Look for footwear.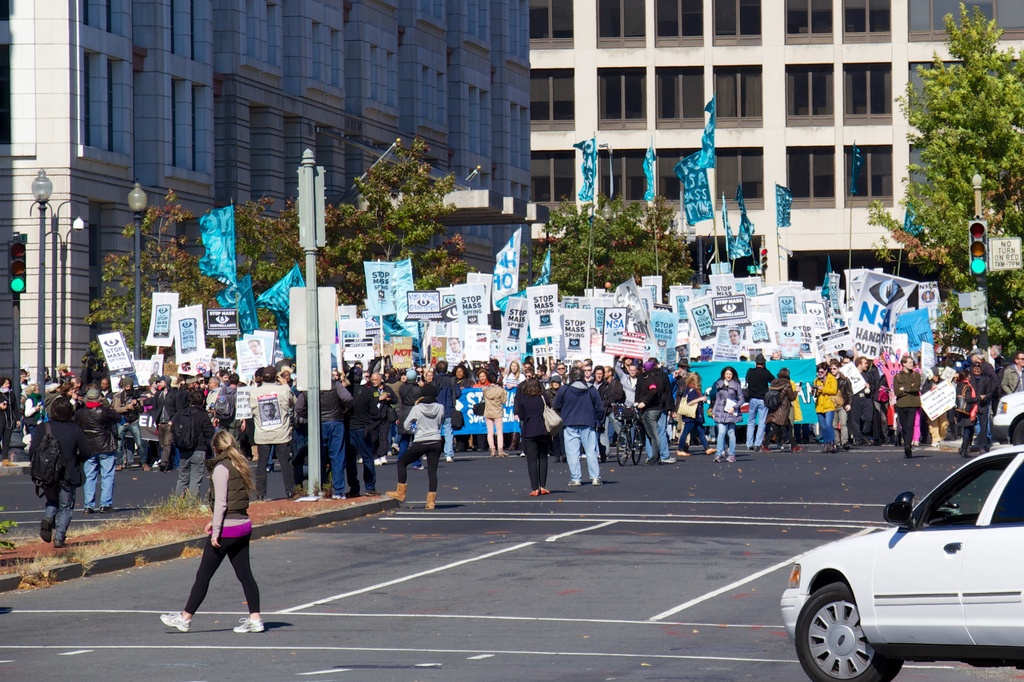
Found: [115, 464, 121, 469].
